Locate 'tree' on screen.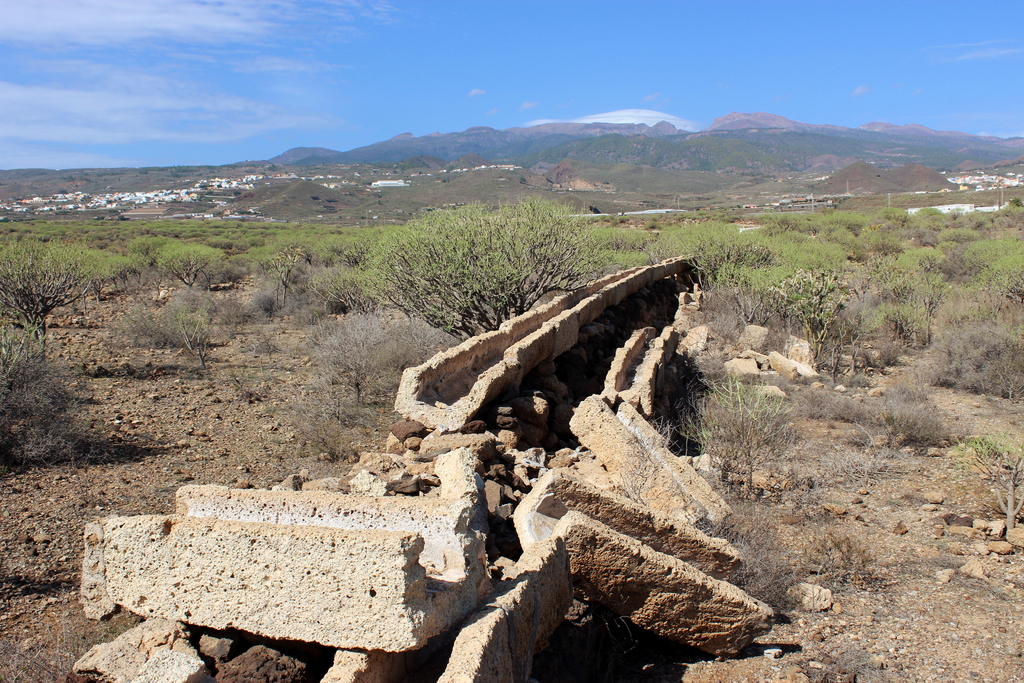
On screen at l=659, t=219, r=769, b=290.
